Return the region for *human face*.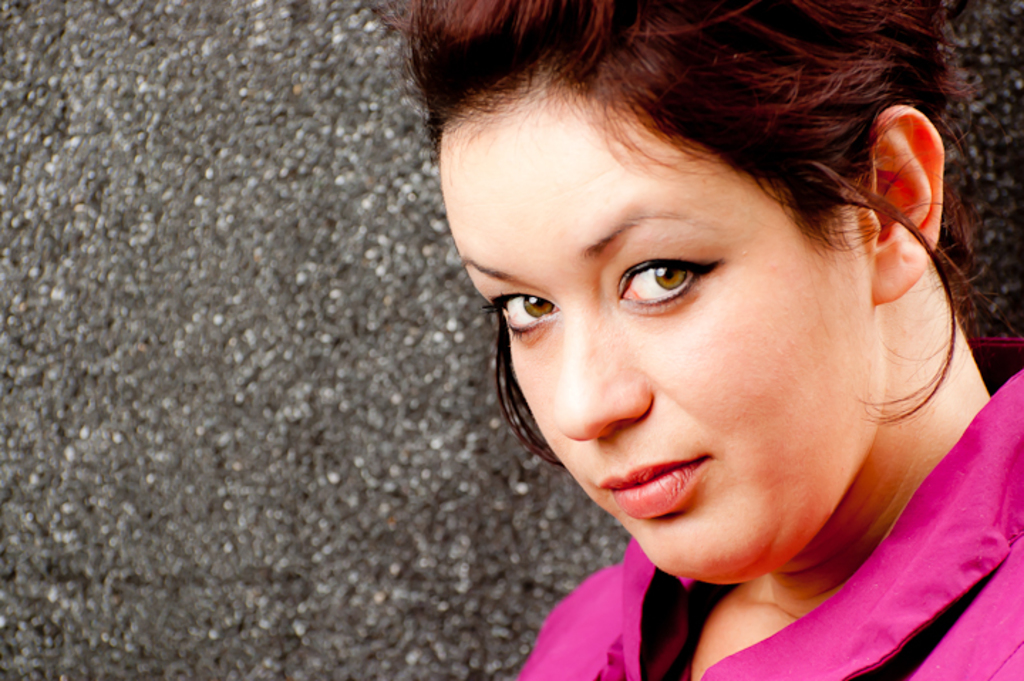
[435,70,887,591].
